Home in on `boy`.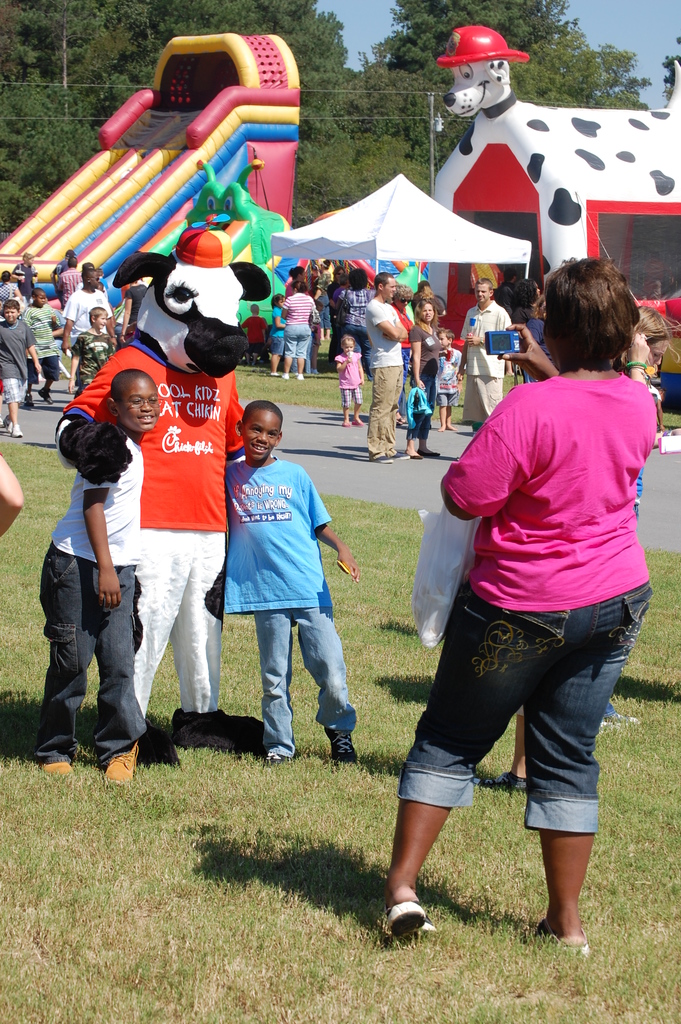
Homed in at 240 304 268 369.
